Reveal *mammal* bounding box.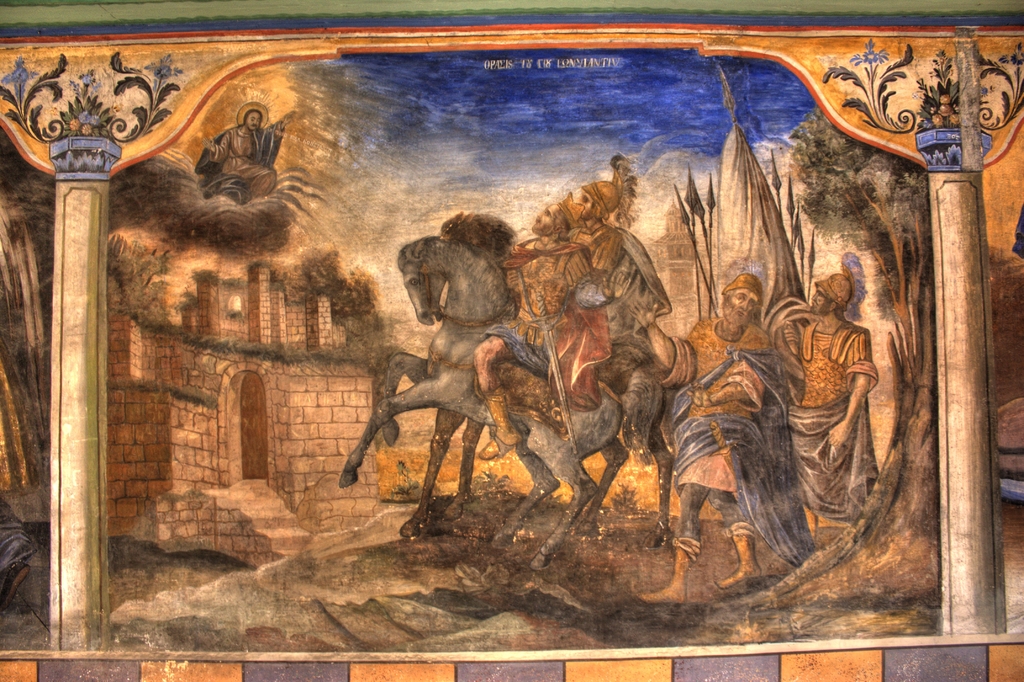
Revealed: bbox=(644, 268, 783, 602).
